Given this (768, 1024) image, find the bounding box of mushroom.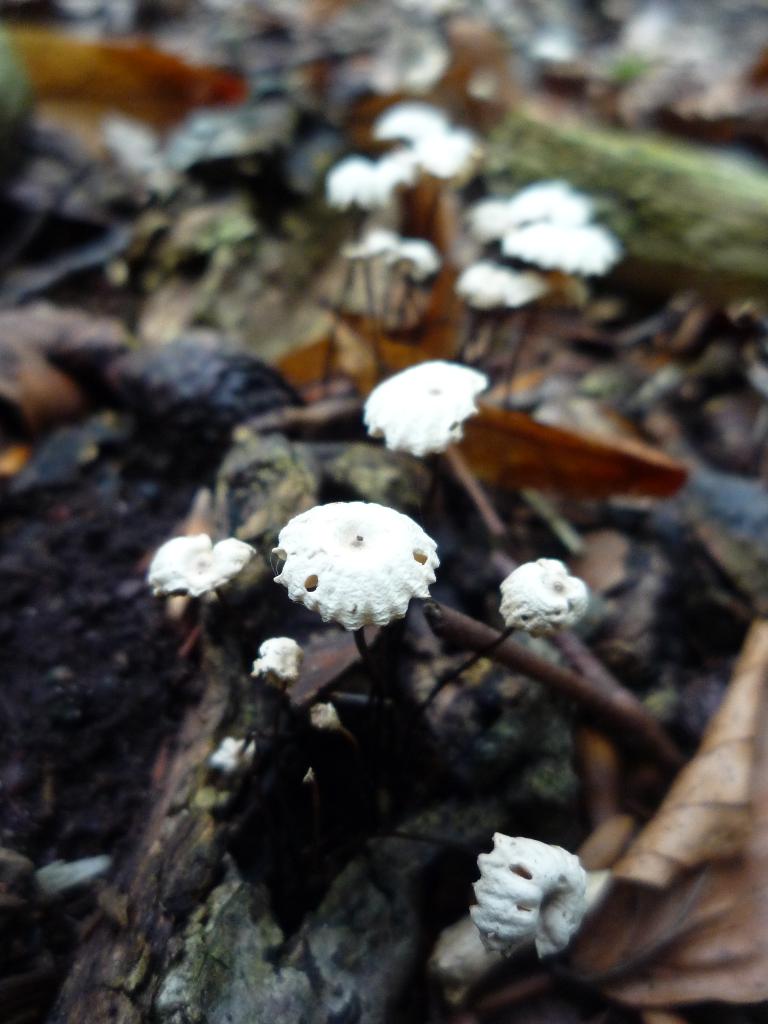
376, 236, 427, 326.
